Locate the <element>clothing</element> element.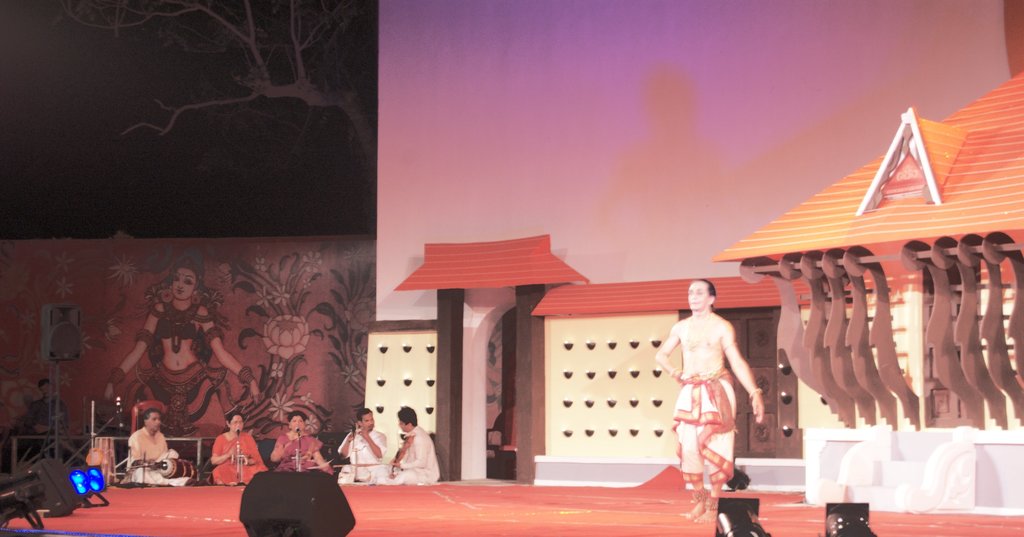
Element bbox: 674:369:740:503.
